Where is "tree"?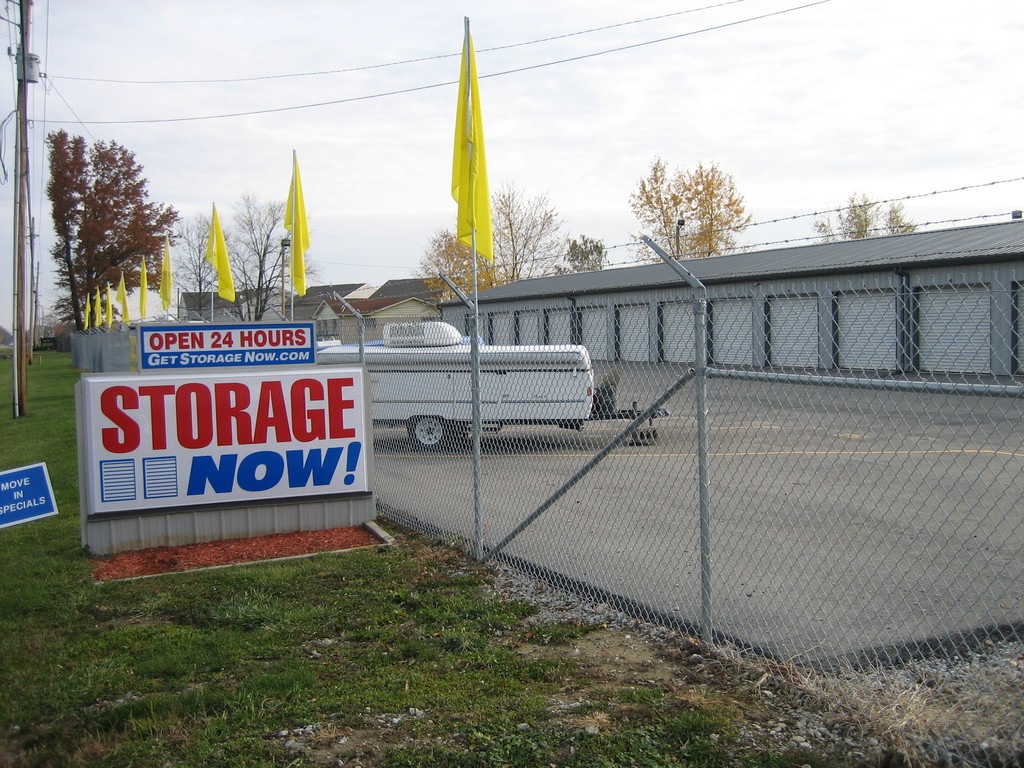
(left=550, top=234, right=609, bottom=275).
